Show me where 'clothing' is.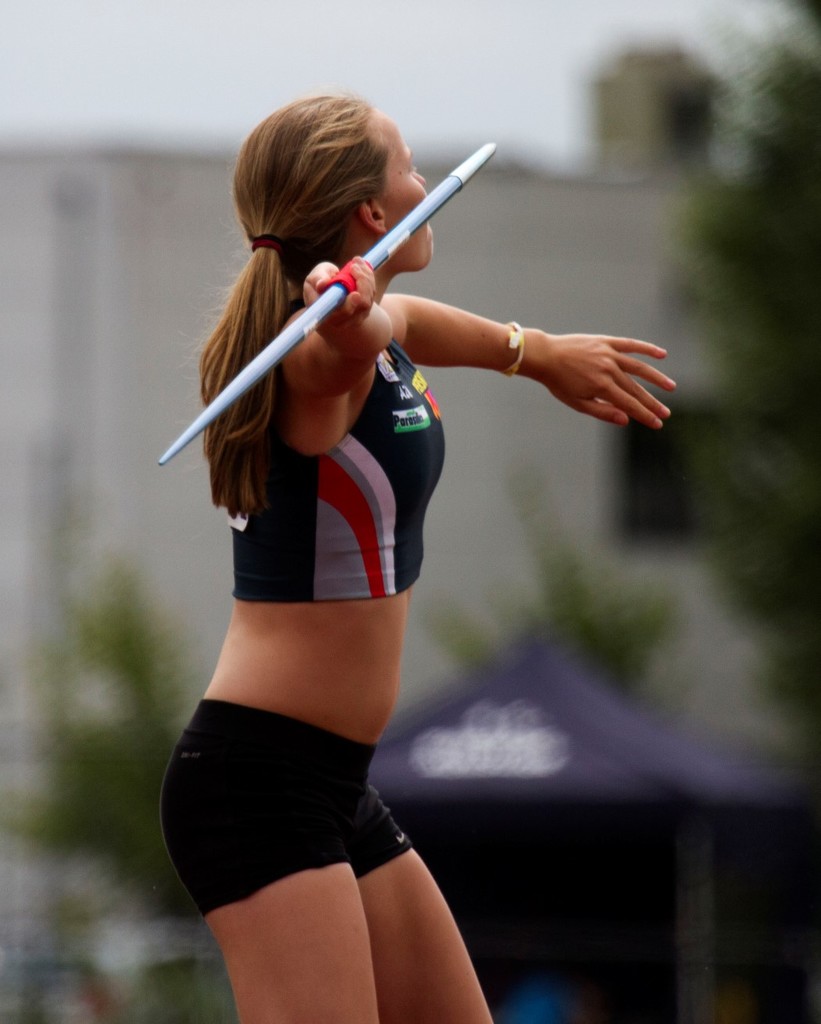
'clothing' is at (x1=160, y1=692, x2=420, y2=908).
